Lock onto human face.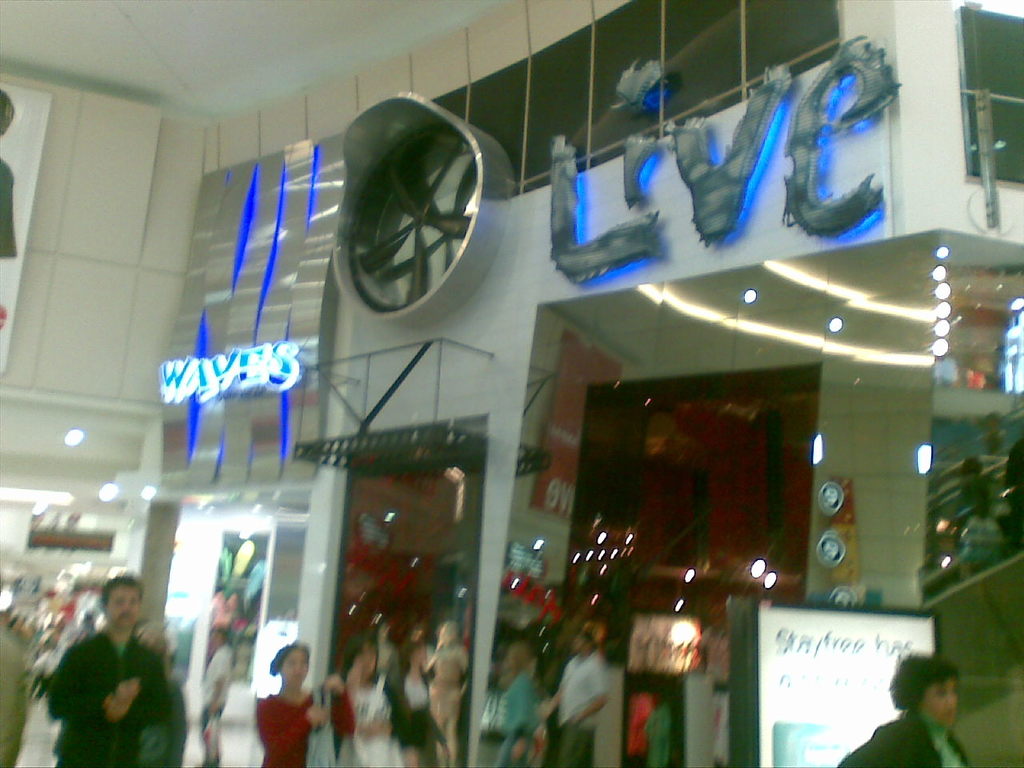
Locked: pyautogui.locateOnScreen(102, 575, 144, 631).
